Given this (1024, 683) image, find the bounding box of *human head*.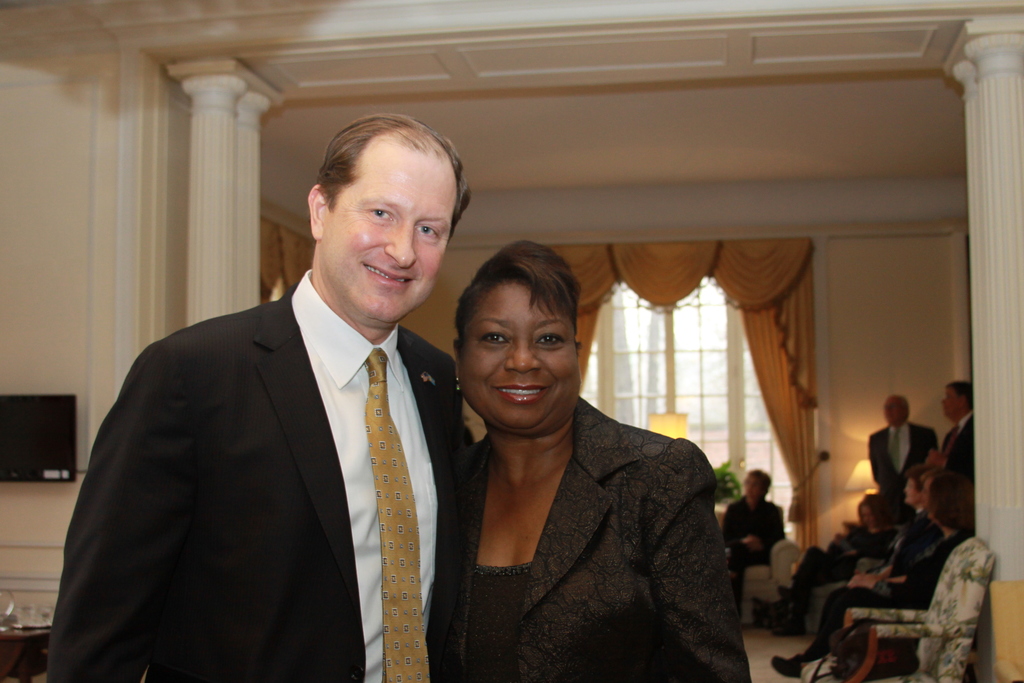
940:377:980:424.
